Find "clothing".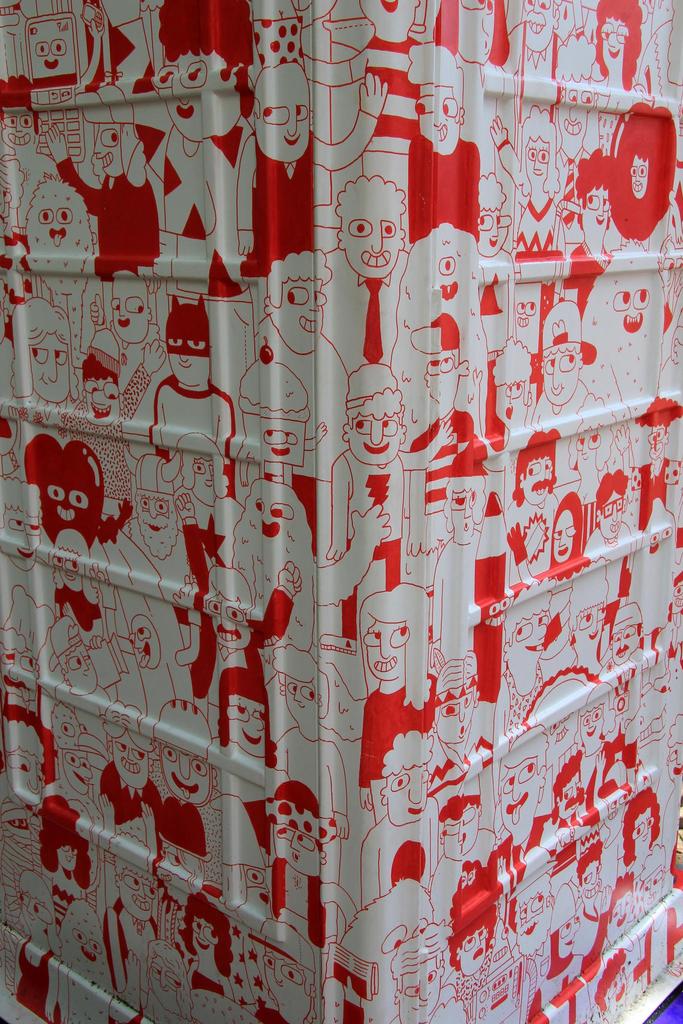
{"left": 363, "top": 37, "right": 417, "bottom": 153}.
